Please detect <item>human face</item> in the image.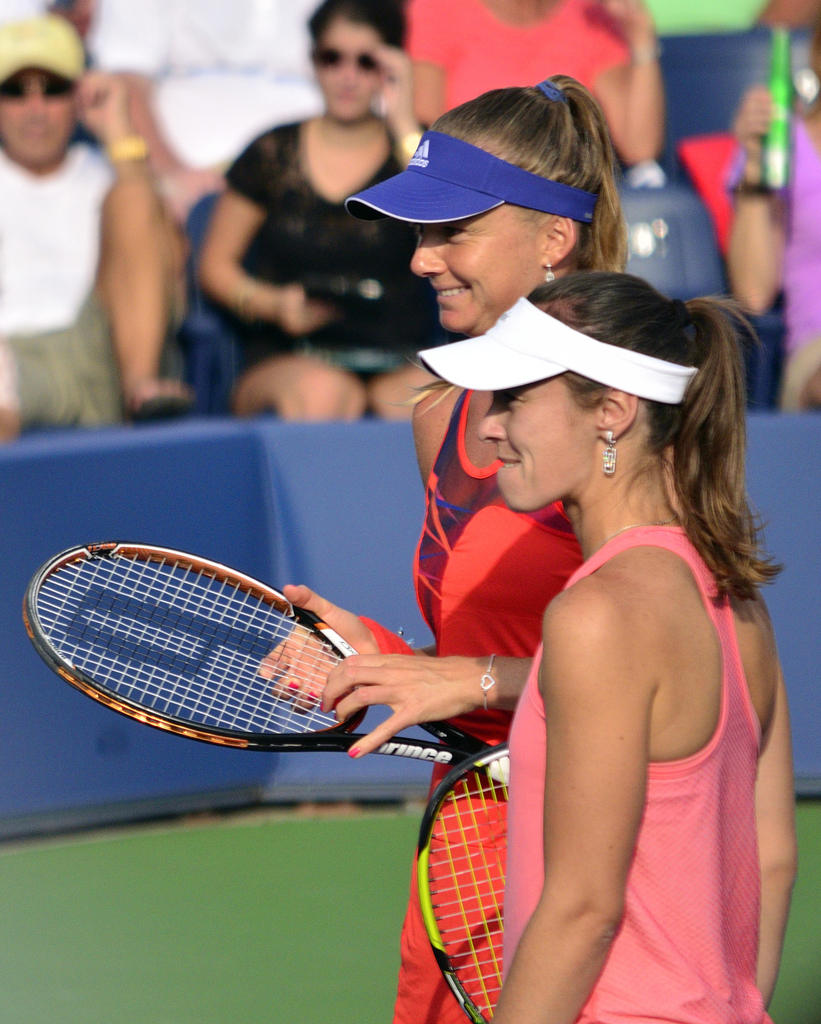
locate(413, 204, 543, 333).
